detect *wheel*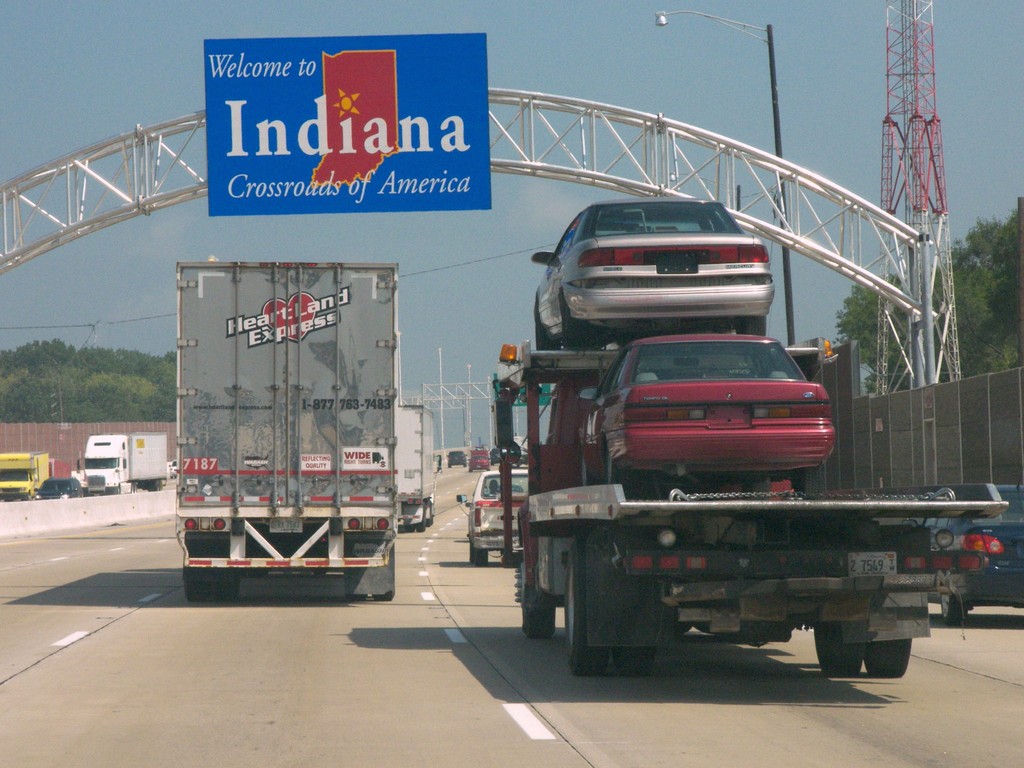
box(866, 639, 913, 676)
